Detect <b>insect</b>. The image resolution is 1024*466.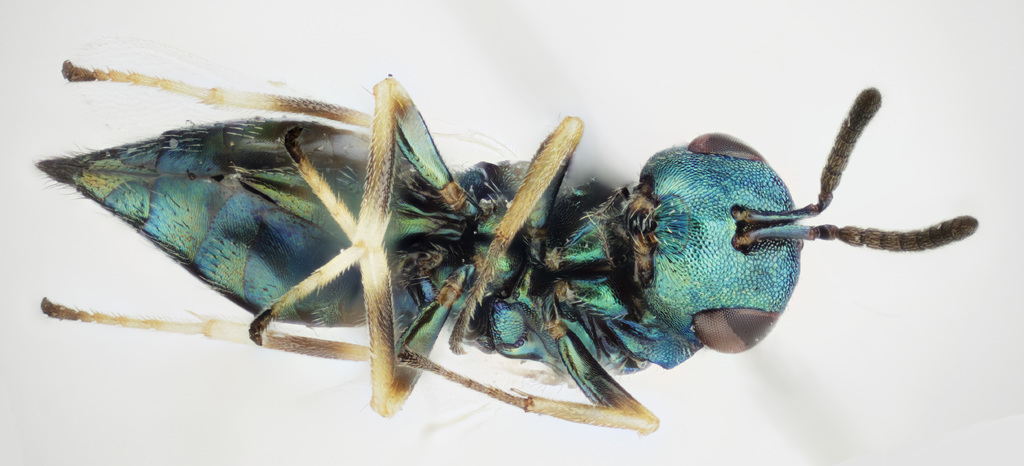
(39,58,981,422).
